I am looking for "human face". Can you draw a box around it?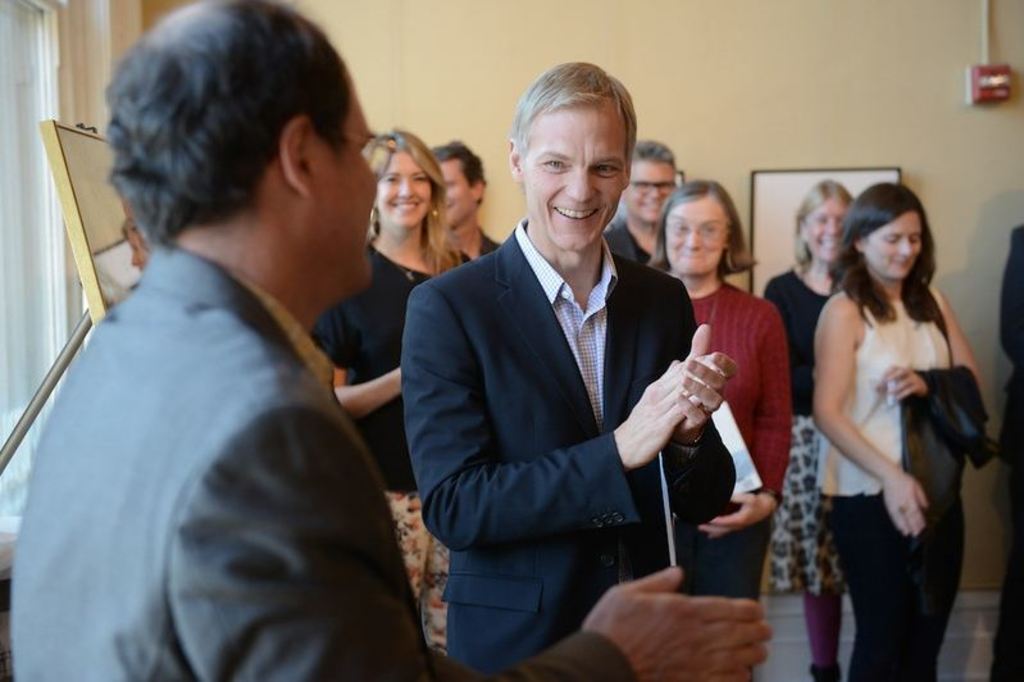
Sure, the bounding box is (438,158,472,227).
